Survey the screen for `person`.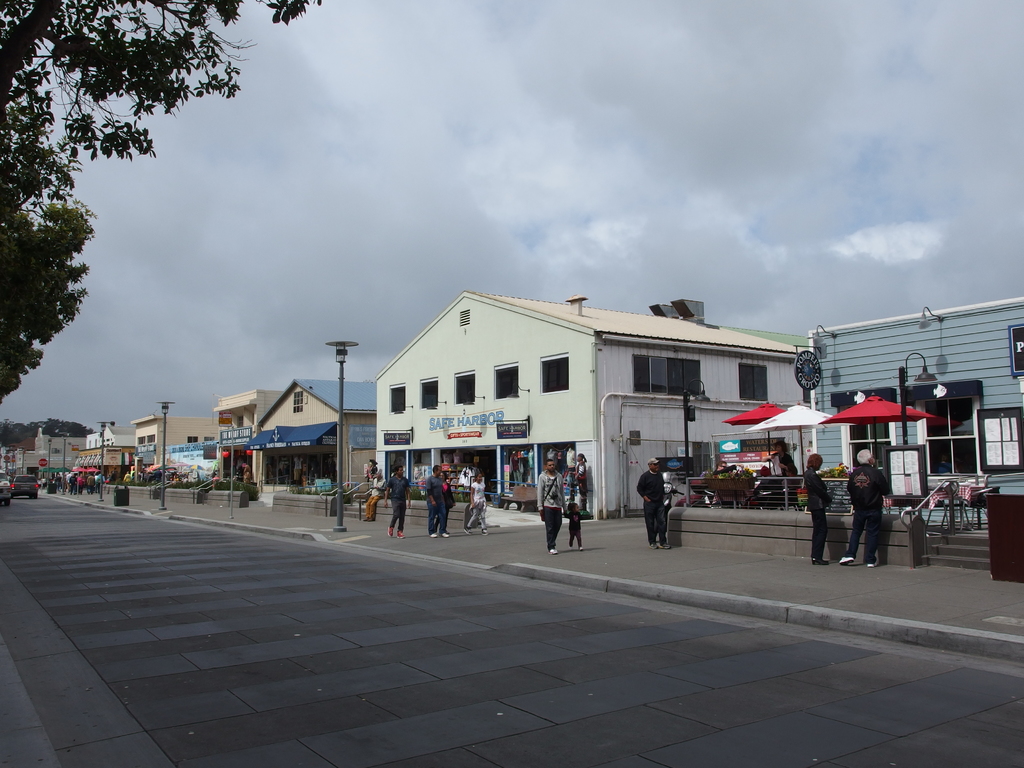
Survey found: crop(534, 454, 569, 554).
